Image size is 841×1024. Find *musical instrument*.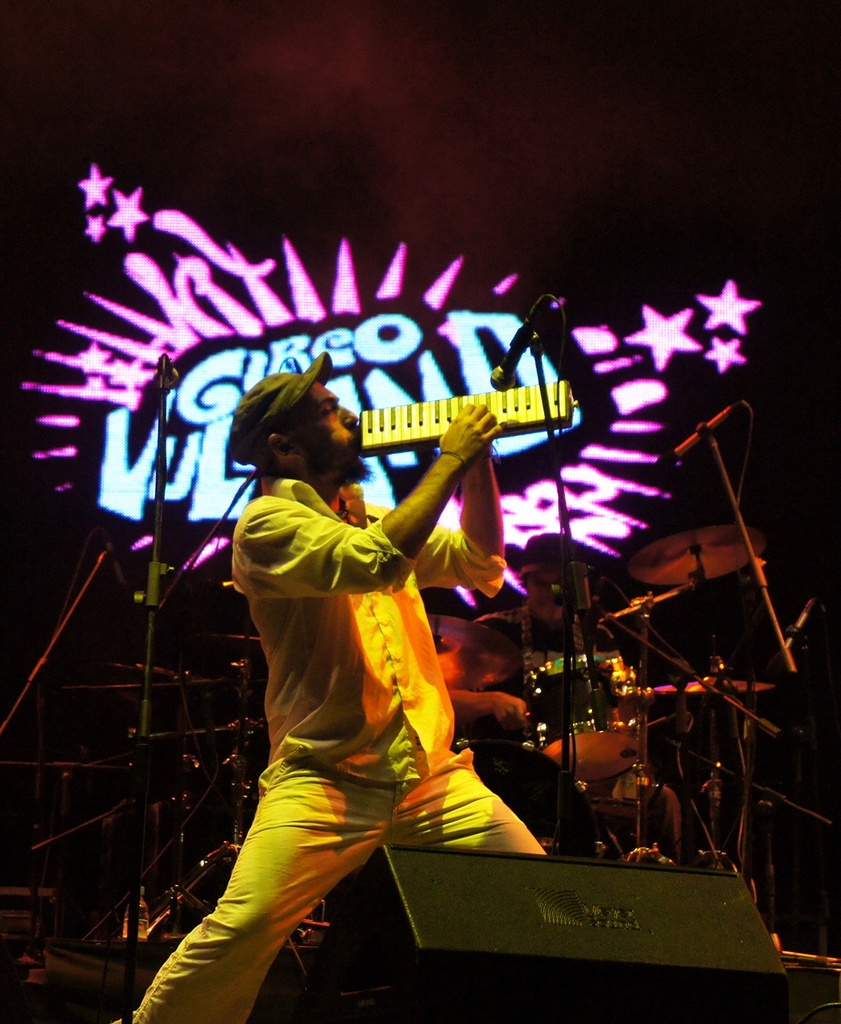
{"left": 511, "top": 647, "right": 653, "bottom": 789}.
